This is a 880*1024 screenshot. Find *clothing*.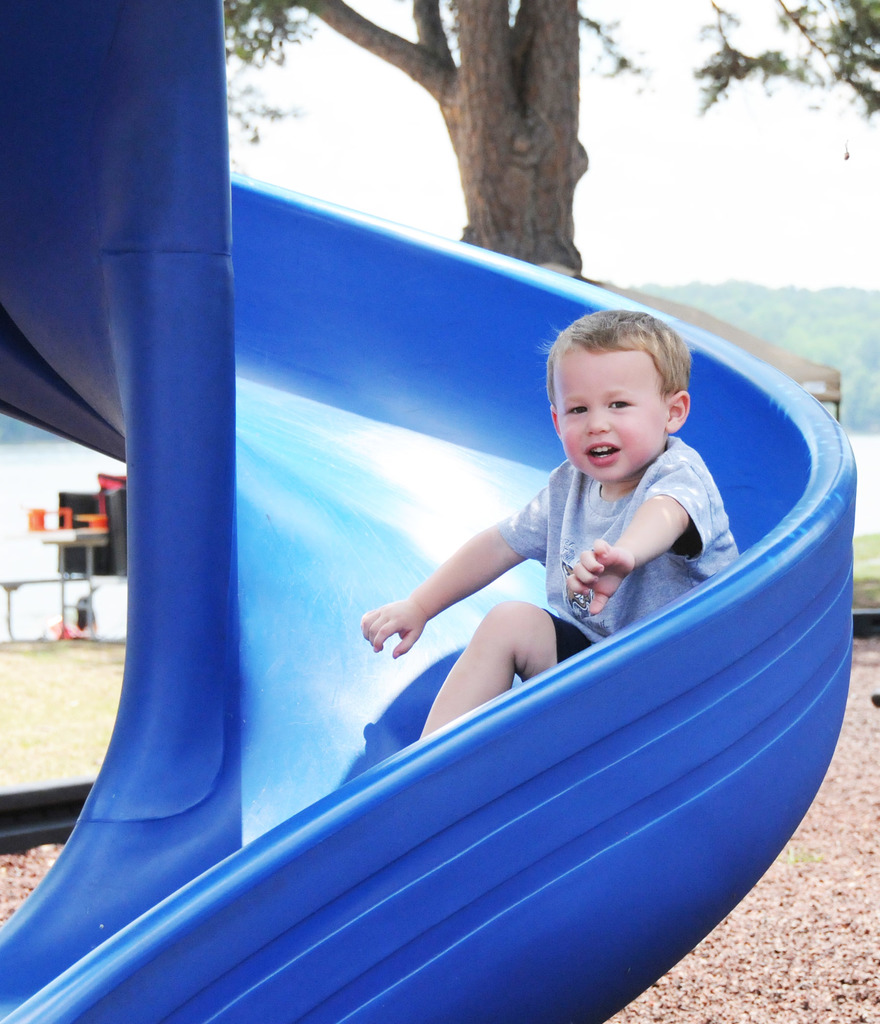
Bounding box: (497,428,740,657).
